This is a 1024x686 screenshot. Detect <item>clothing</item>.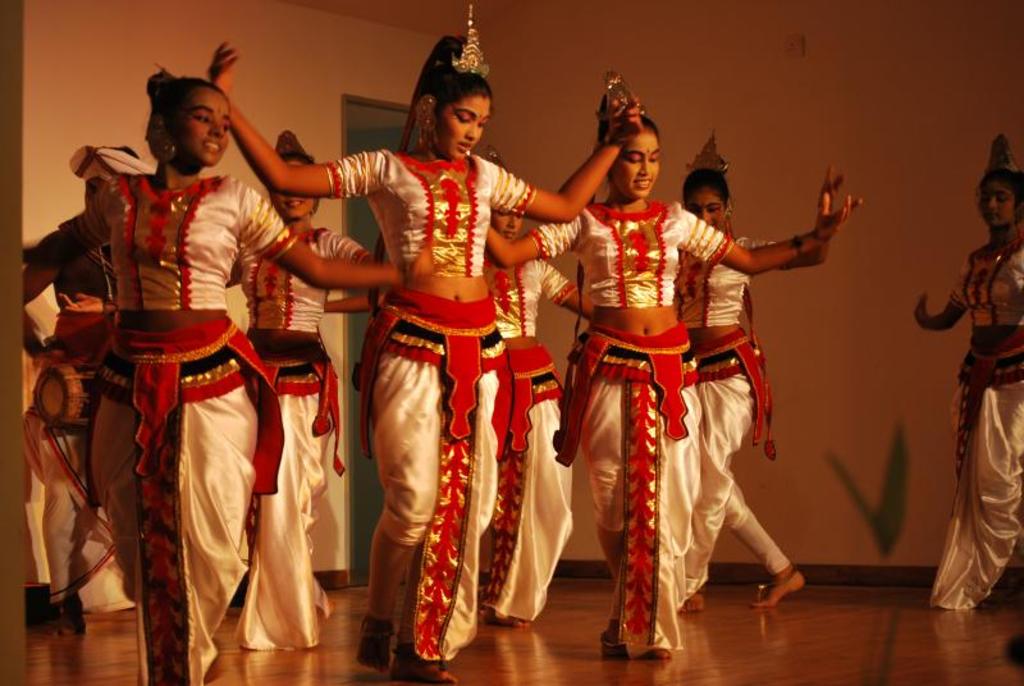
box(24, 256, 143, 608).
